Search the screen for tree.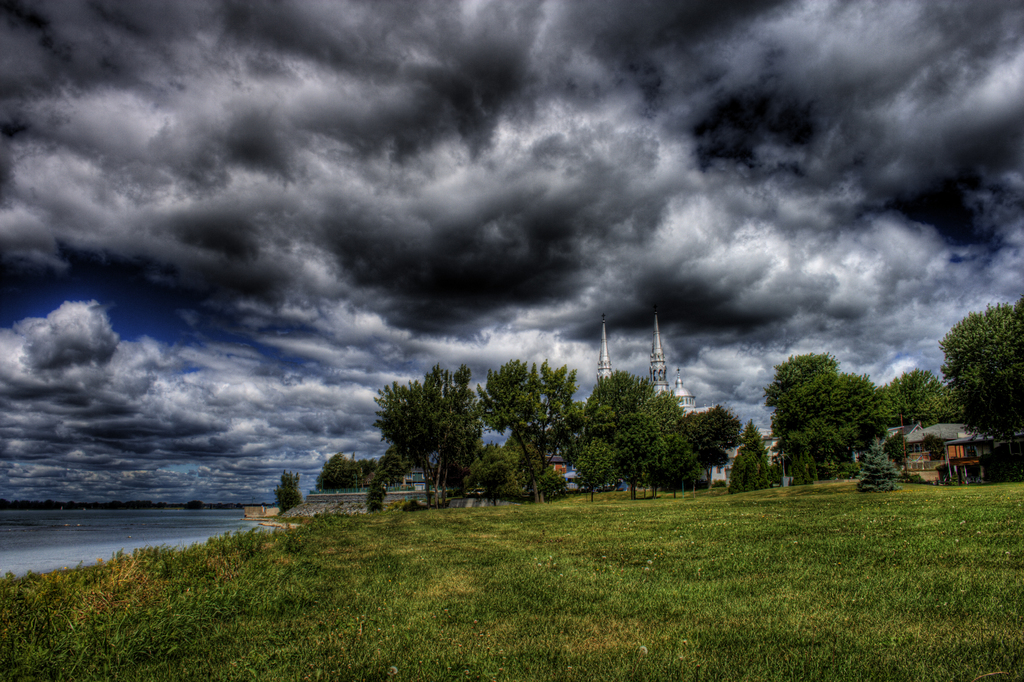
Found at rect(472, 440, 572, 505).
